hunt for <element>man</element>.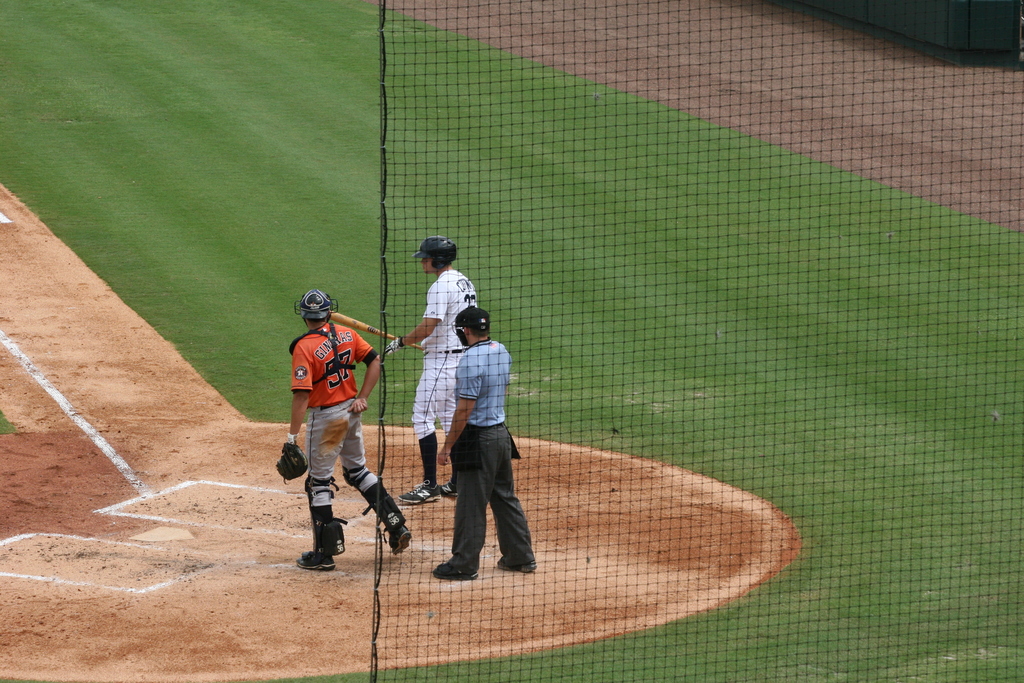
Hunted down at bbox(432, 307, 541, 583).
